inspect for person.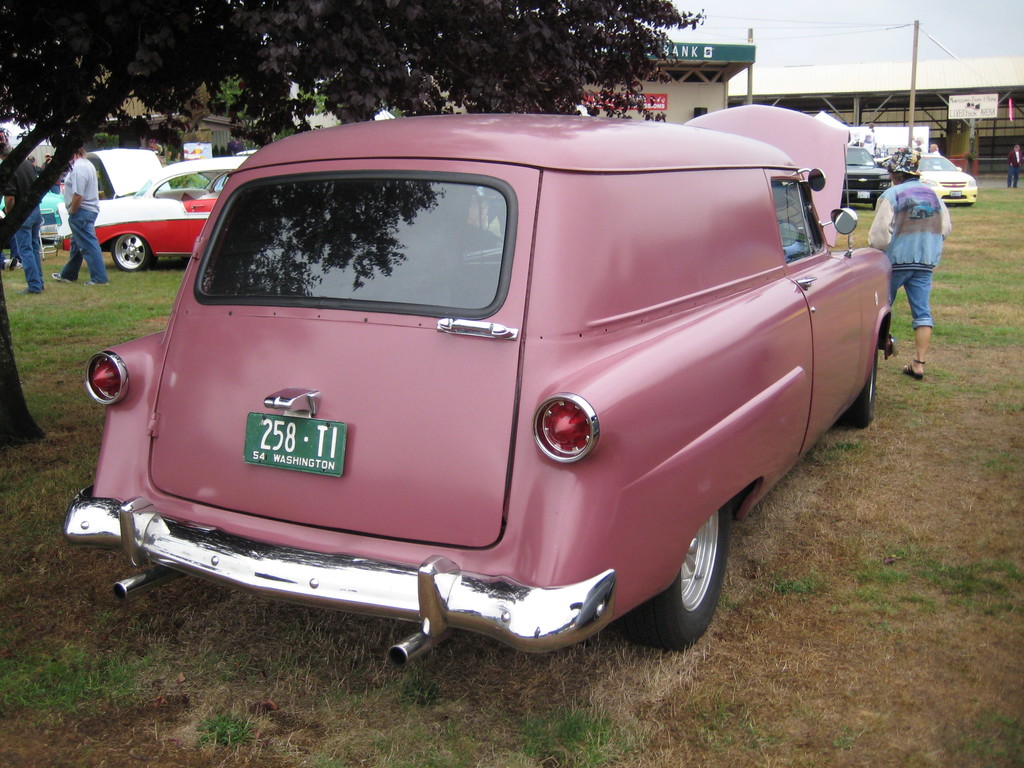
Inspection: <box>52,142,110,287</box>.
